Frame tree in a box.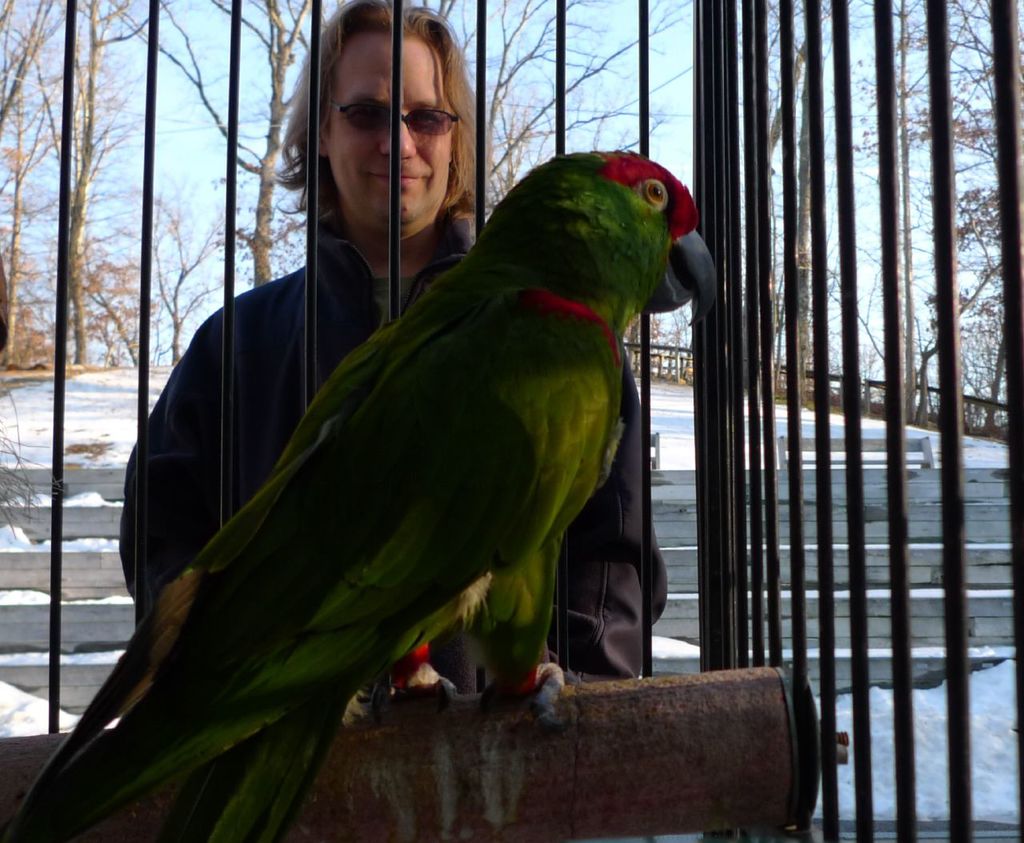
770:0:1023:425.
